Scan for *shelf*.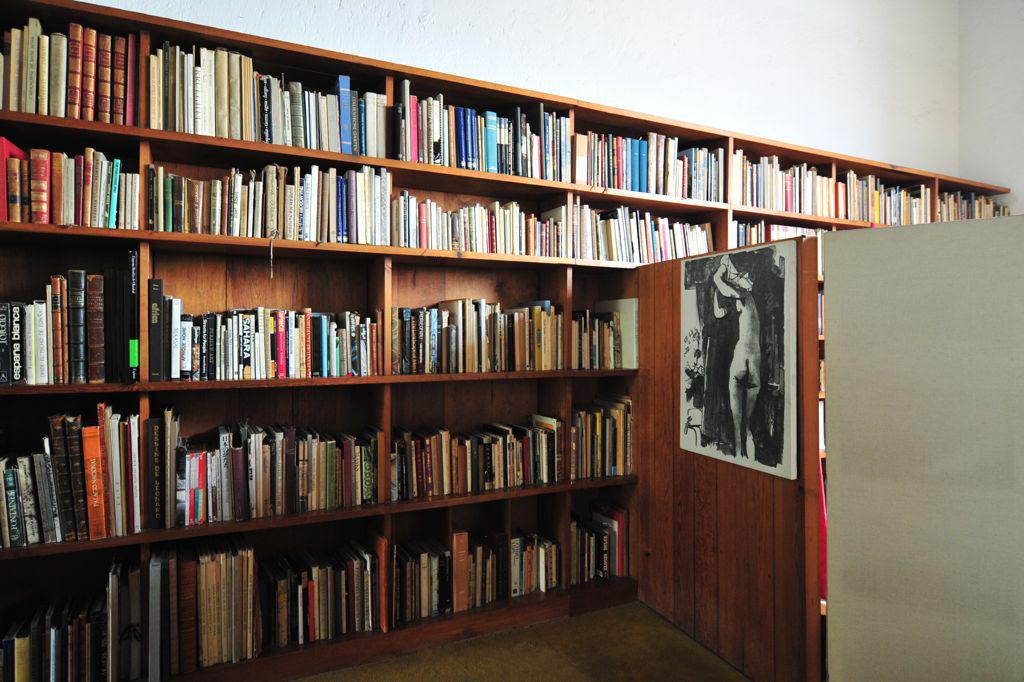
Scan result: <region>0, 18, 144, 130</region>.
